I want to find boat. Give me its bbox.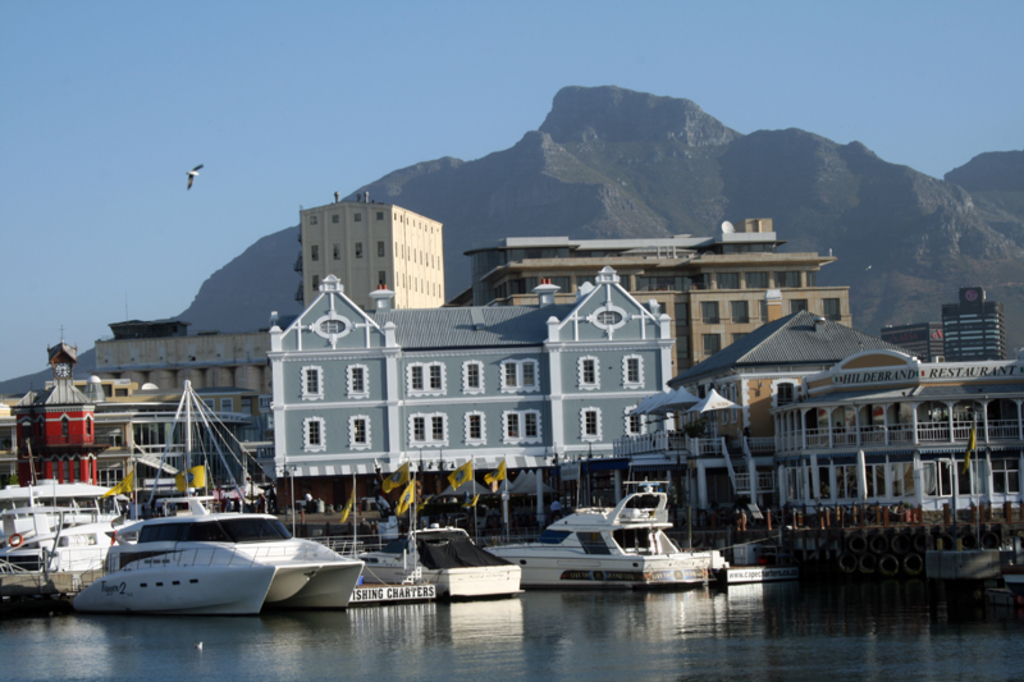
box(355, 514, 529, 598).
